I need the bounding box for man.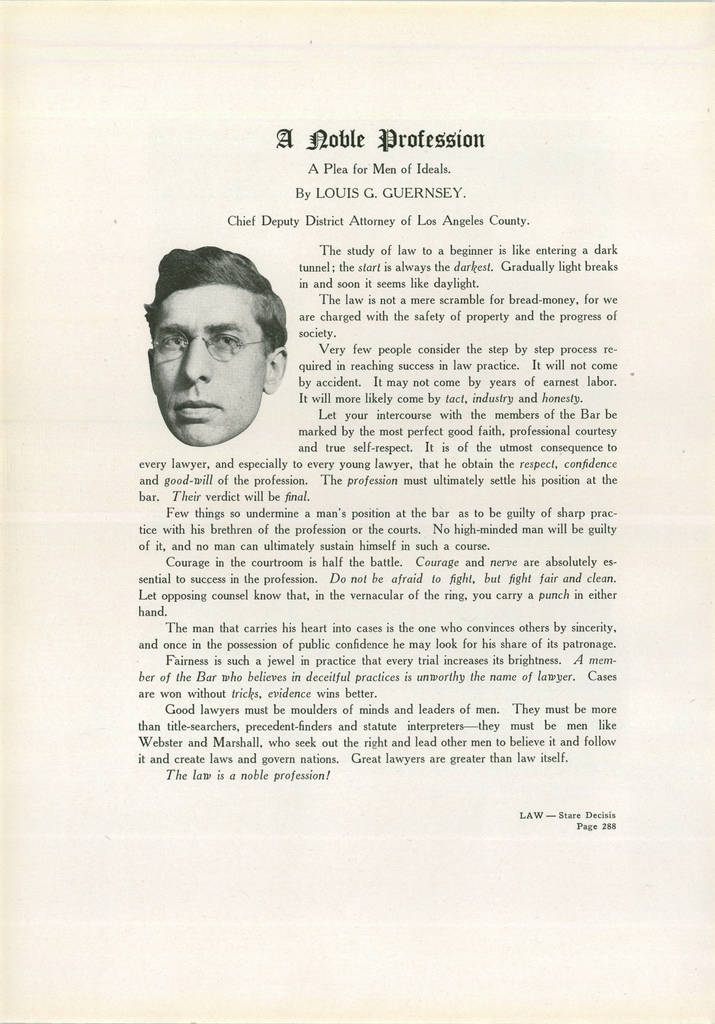
Here it is: [125, 261, 305, 452].
